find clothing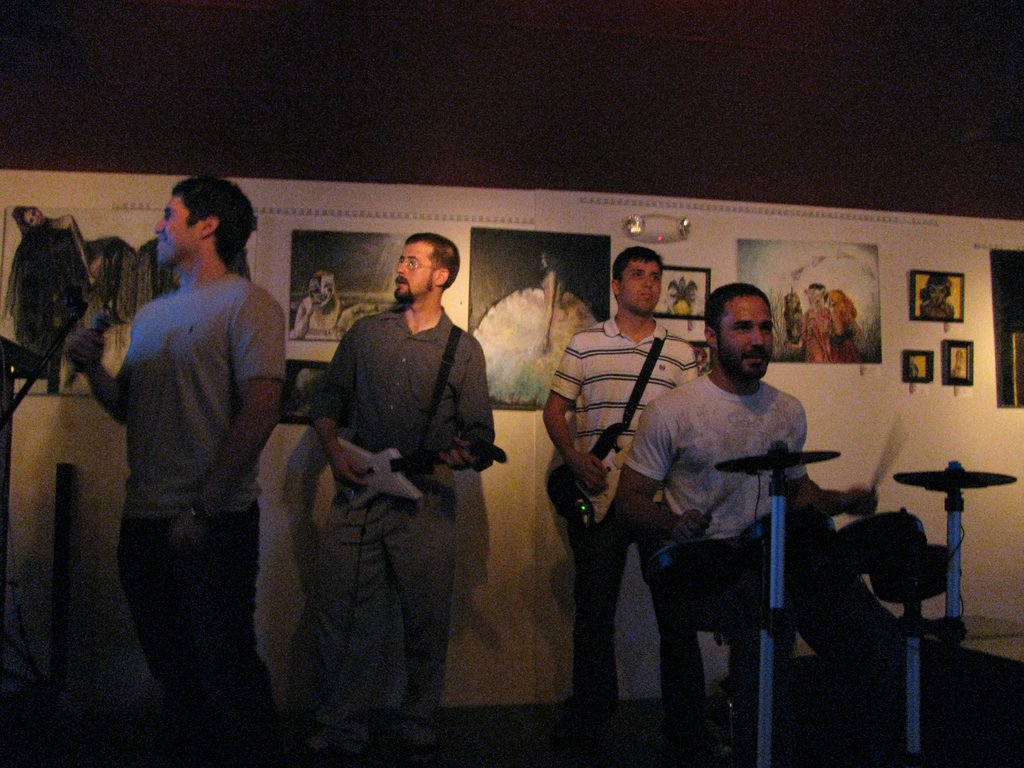
region(308, 293, 493, 756)
